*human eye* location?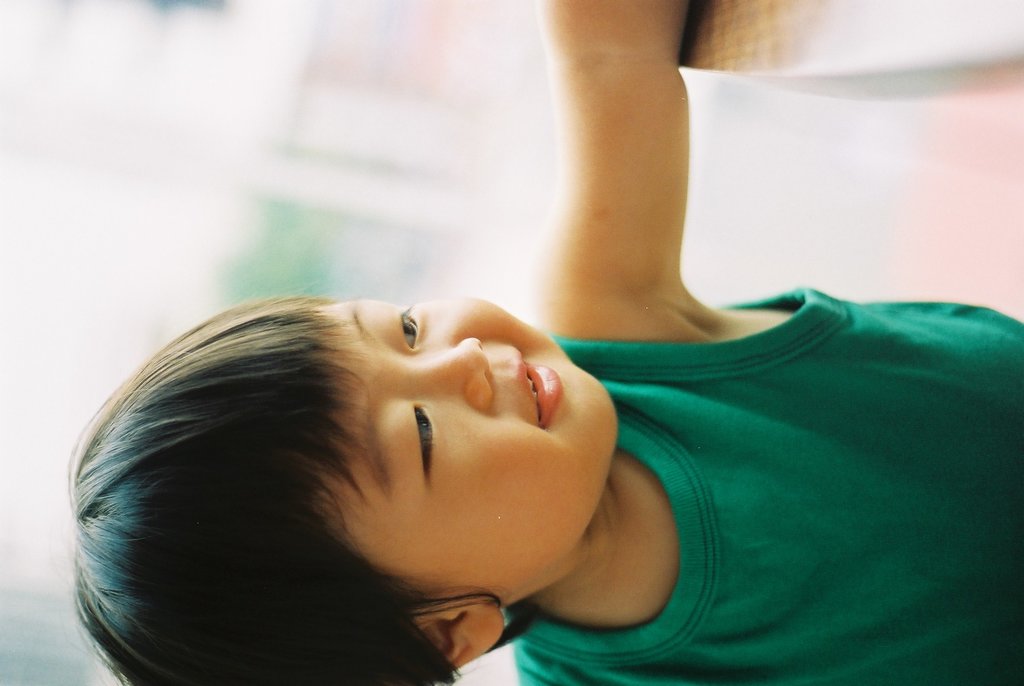
l=392, t=394, r=451, b=498
